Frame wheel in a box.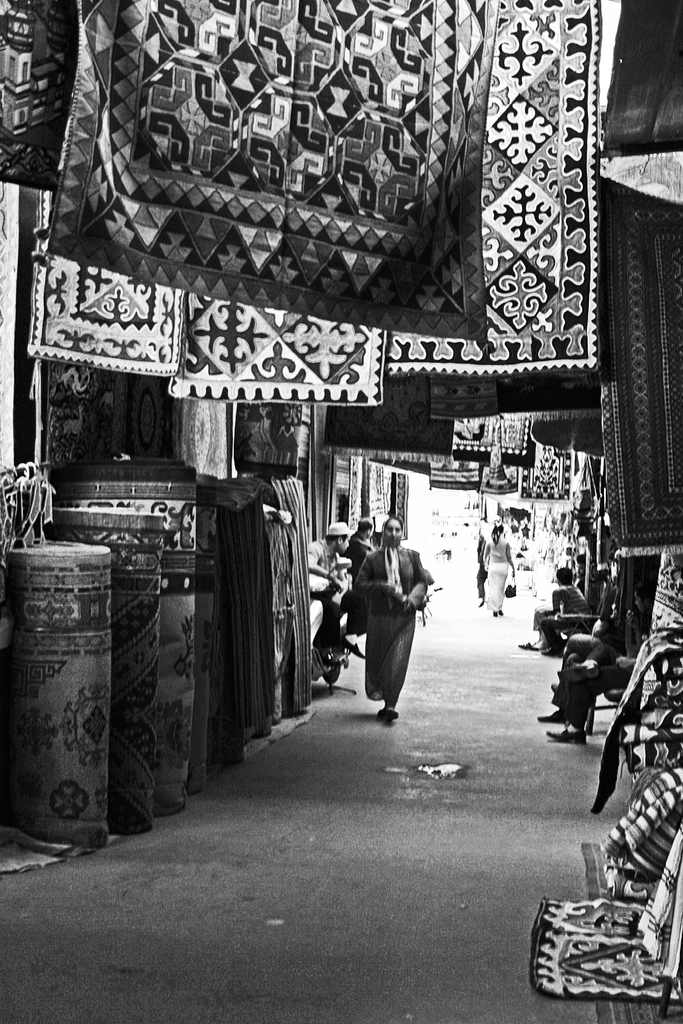
bbox=(320, 666, 340, 683).
